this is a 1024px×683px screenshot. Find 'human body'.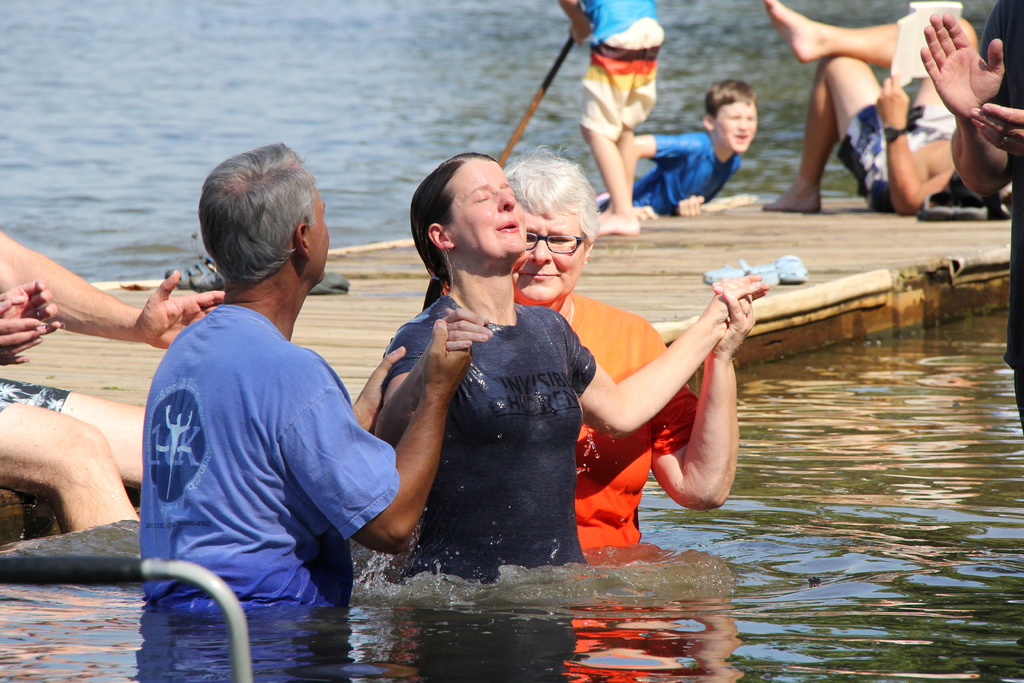
Bounding box: locate(132, 153, 394, 658).
